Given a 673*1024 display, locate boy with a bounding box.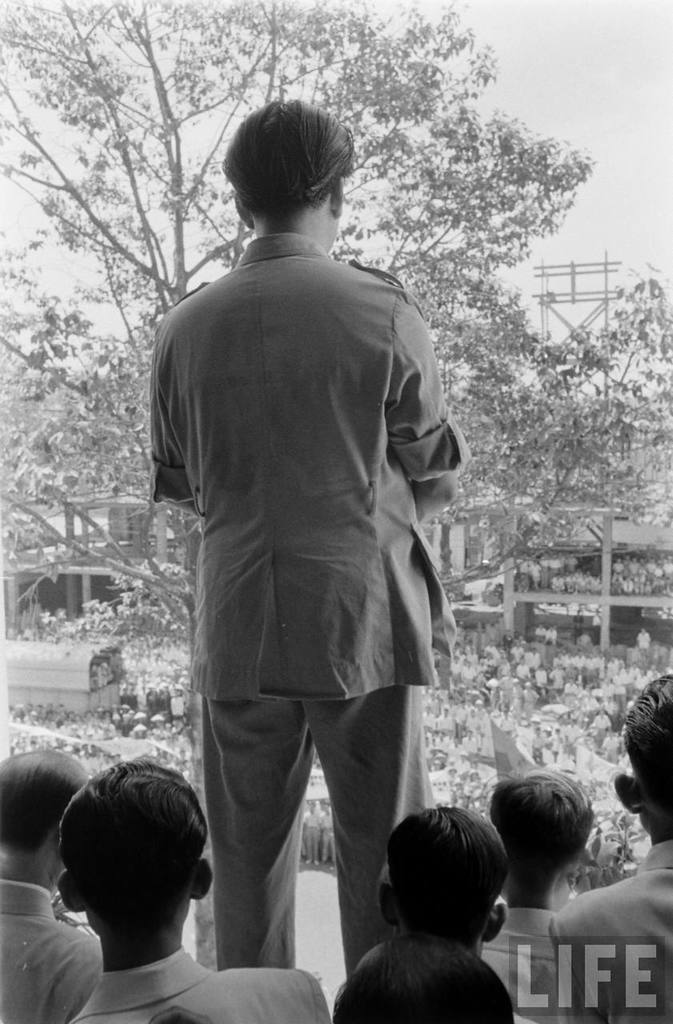
Located: bbox=[379, 808, 508, 950].
